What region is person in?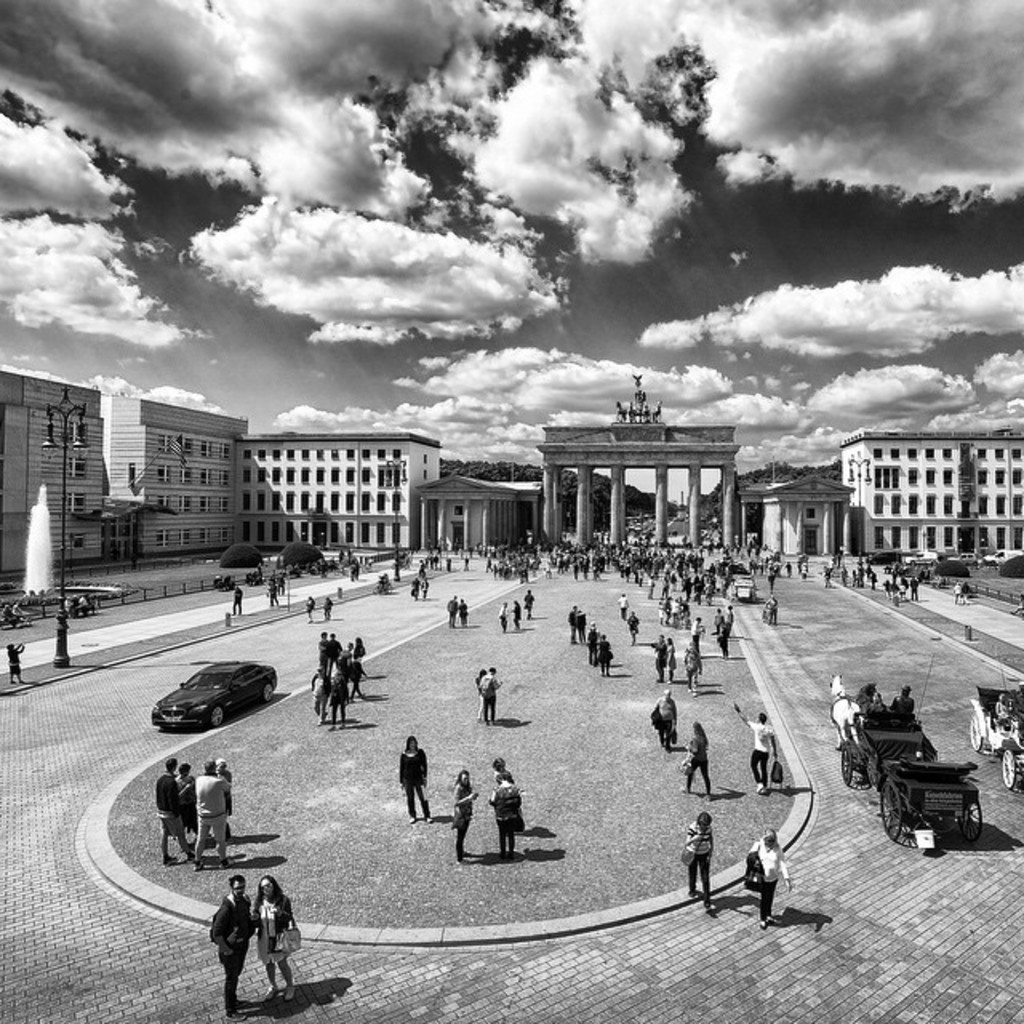
rect(952, 581, 958, 603).
